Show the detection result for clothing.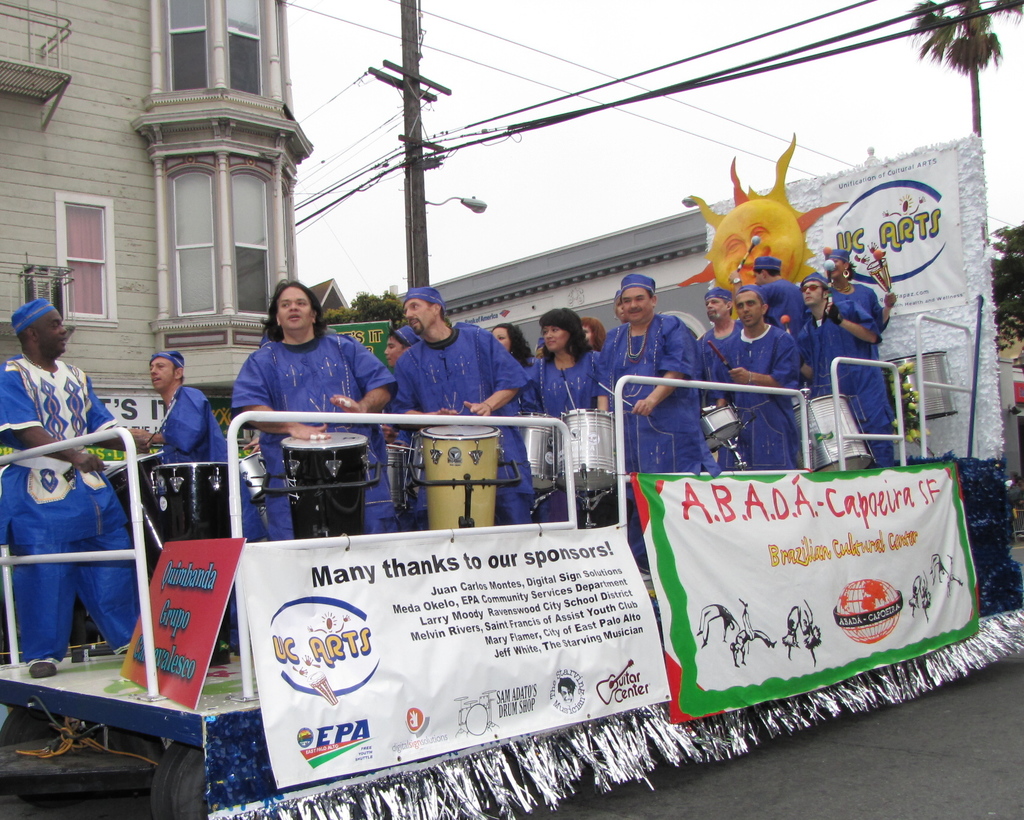
select_region(515, 358, 547, 414).
